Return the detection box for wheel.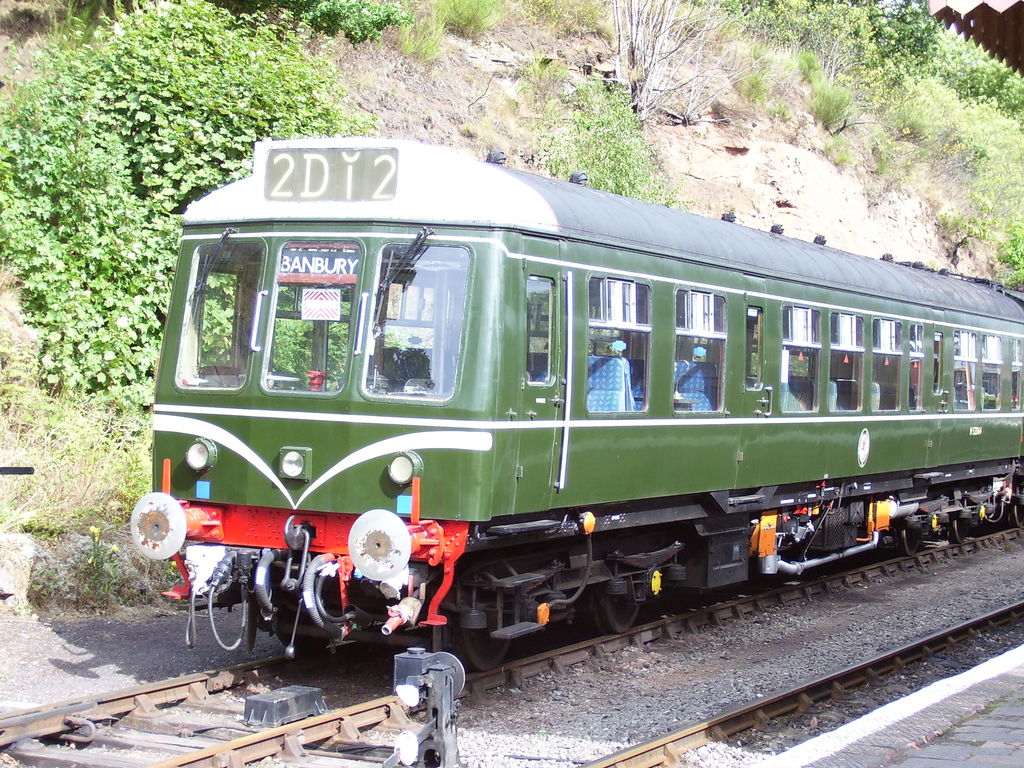
{"x1": 1012, "y1": 487, "x2": 1023, "y2": 528}.
